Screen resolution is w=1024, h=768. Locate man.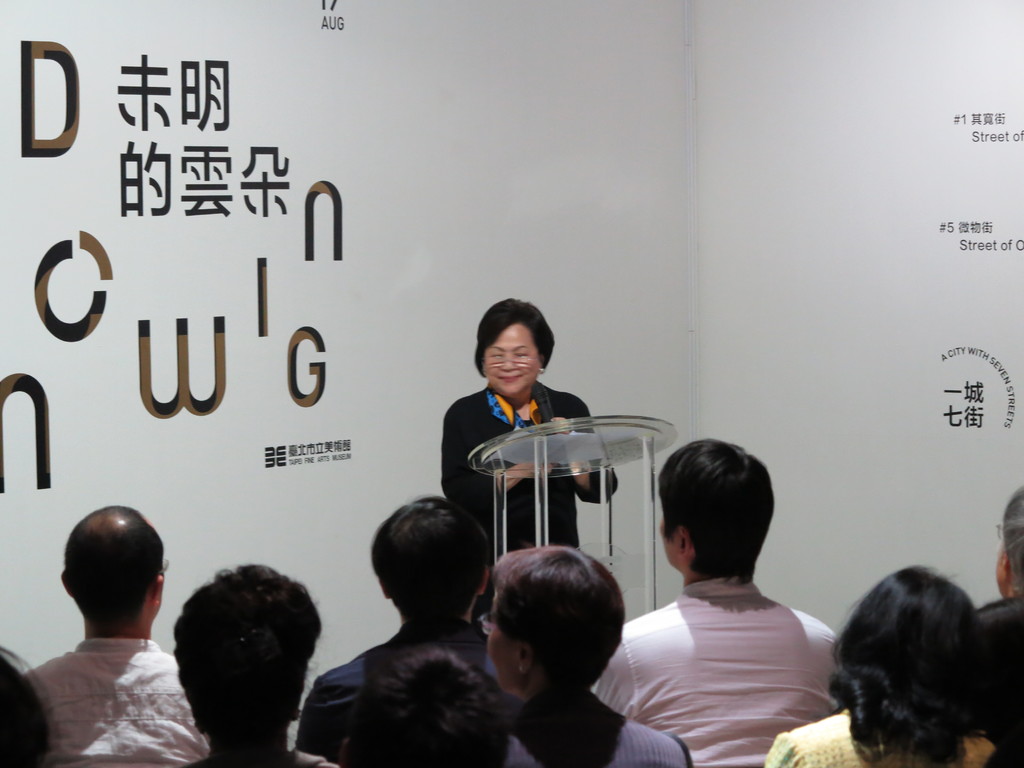
{"left": 172, "top": 564, "right": 340, "bottom": 767}.
